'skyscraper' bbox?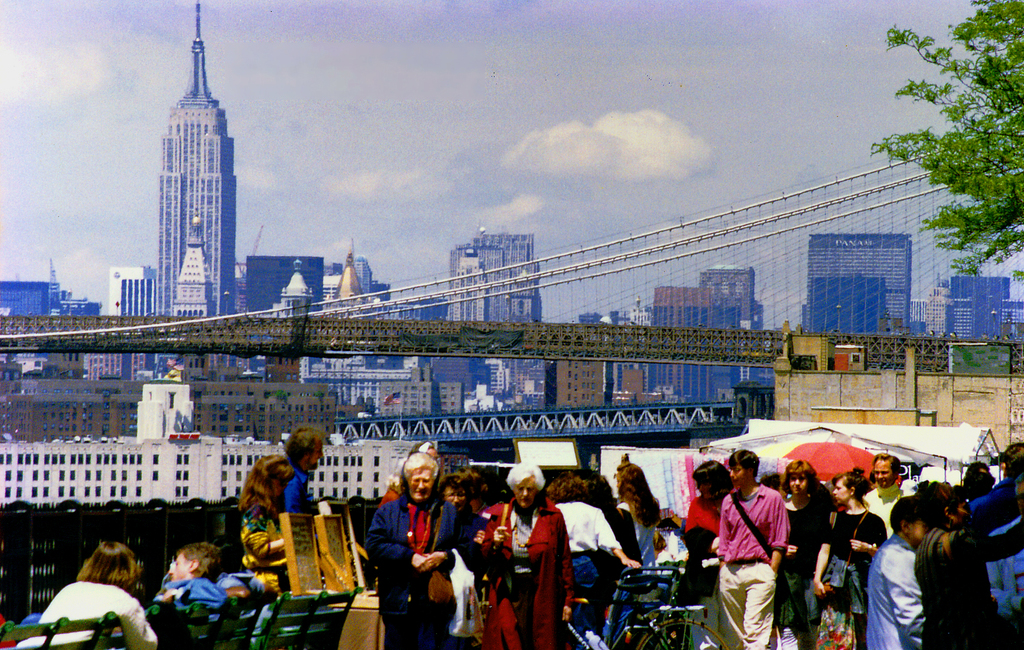
(276,238,456,421)
